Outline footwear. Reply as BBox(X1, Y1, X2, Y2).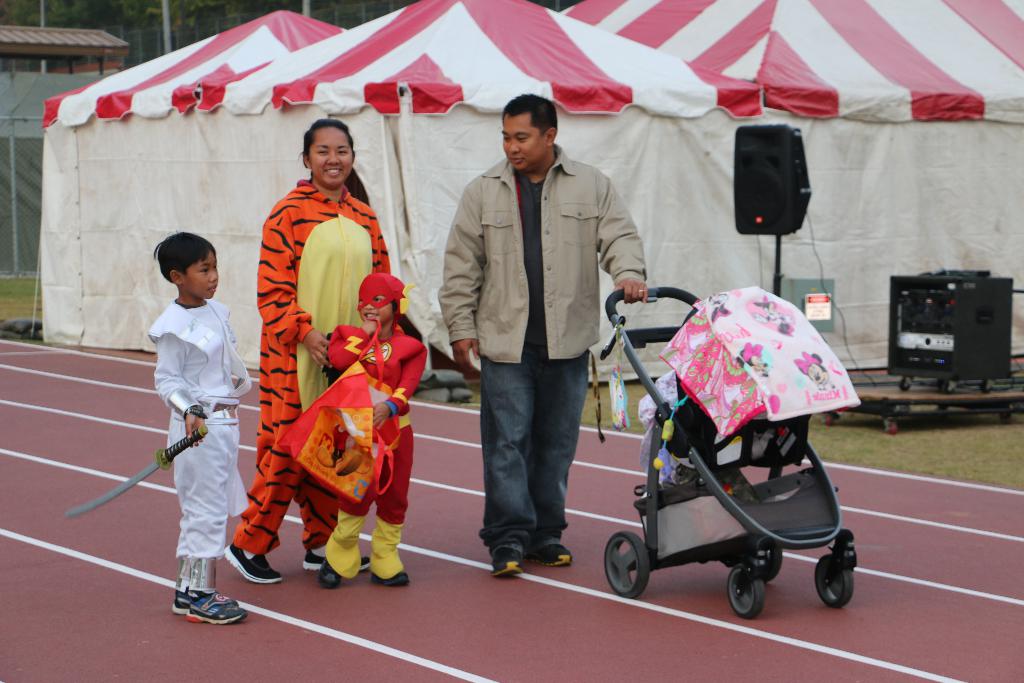
BBox(320, 561, 341, 591).
